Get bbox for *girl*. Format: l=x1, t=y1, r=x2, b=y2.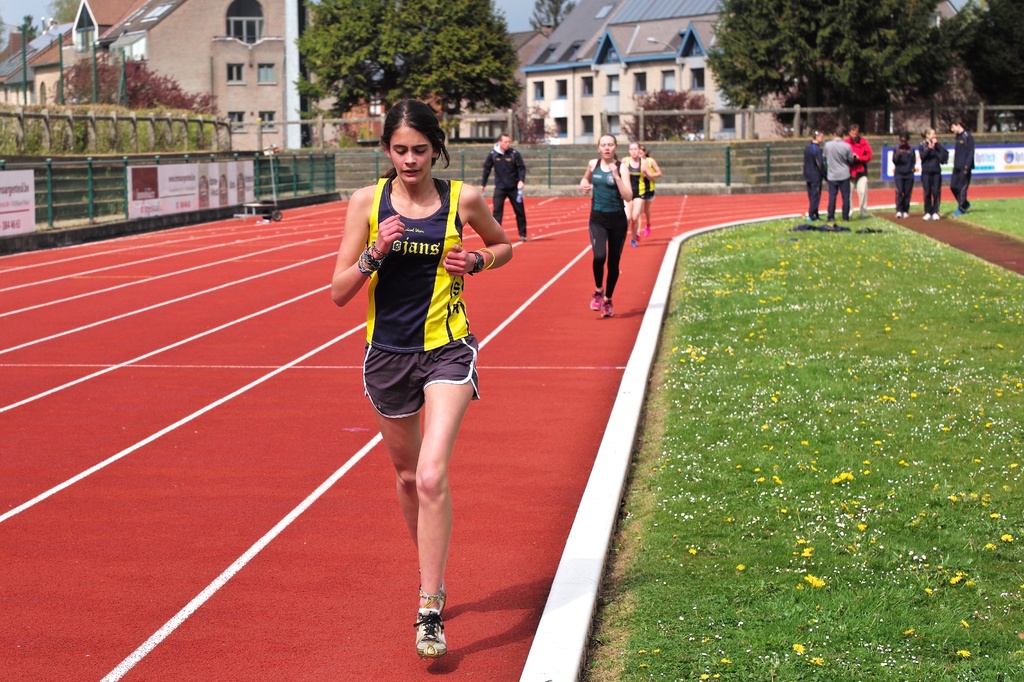
l=575, t=134, r=634, b=317.
